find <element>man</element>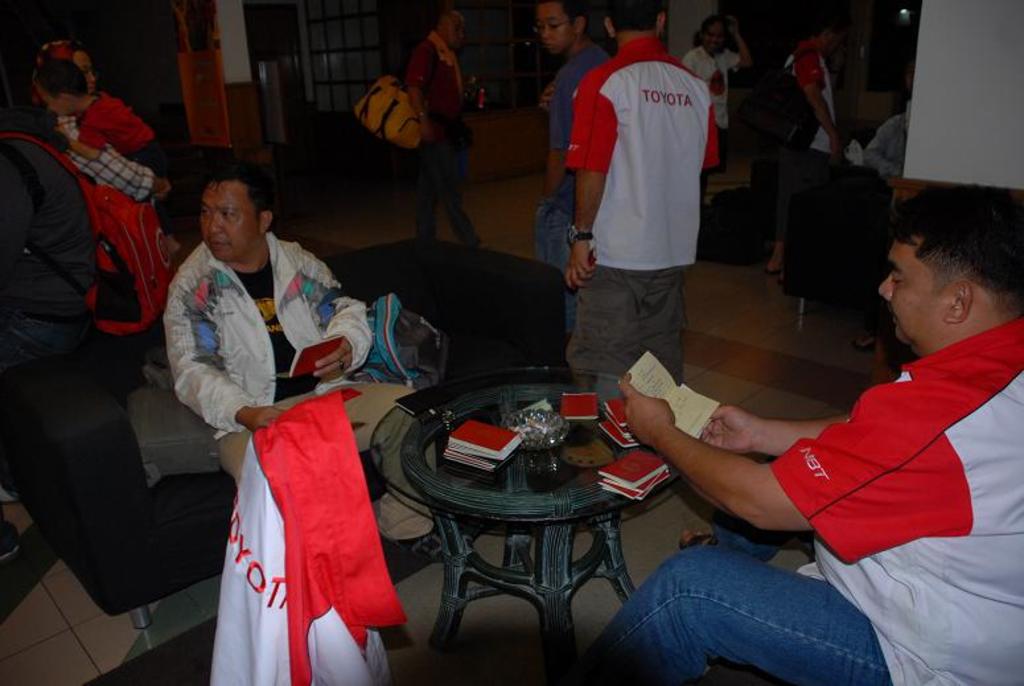
pyautogui.locateOnScreen(398, 7, 494, 263)
